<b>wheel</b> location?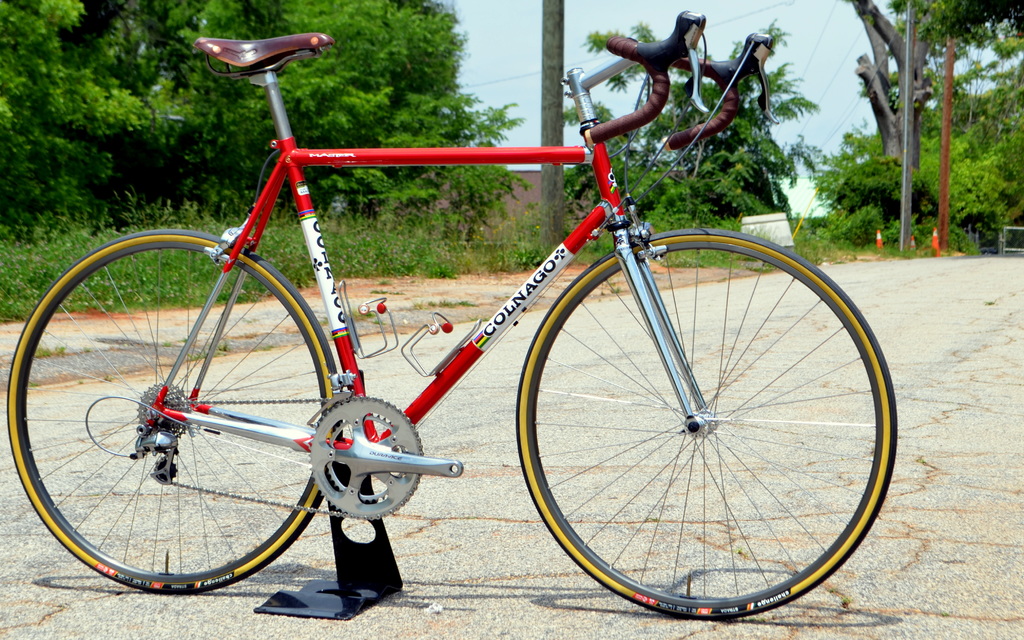
x1=518 y1=231 x2=897 y2=614
